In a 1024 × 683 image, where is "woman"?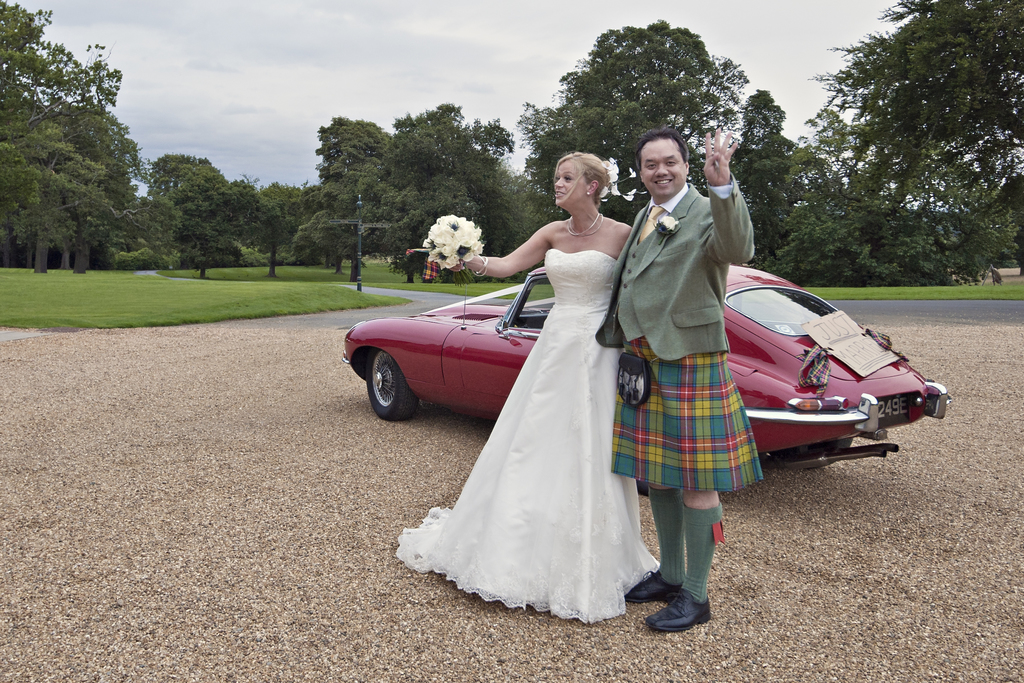
449/131/660/612.
